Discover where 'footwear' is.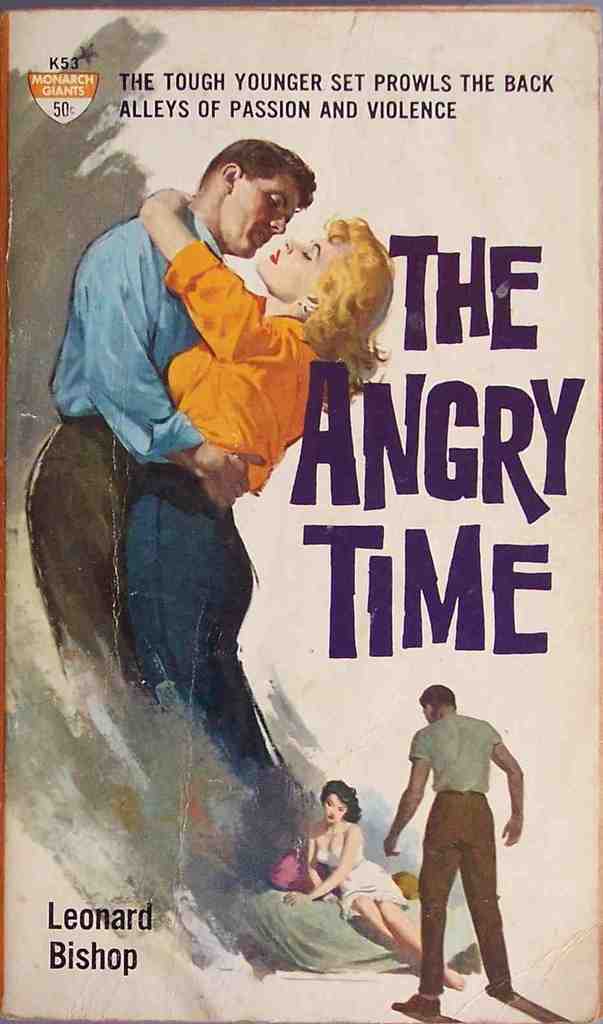
Discovered at (481,981,515,1000).
